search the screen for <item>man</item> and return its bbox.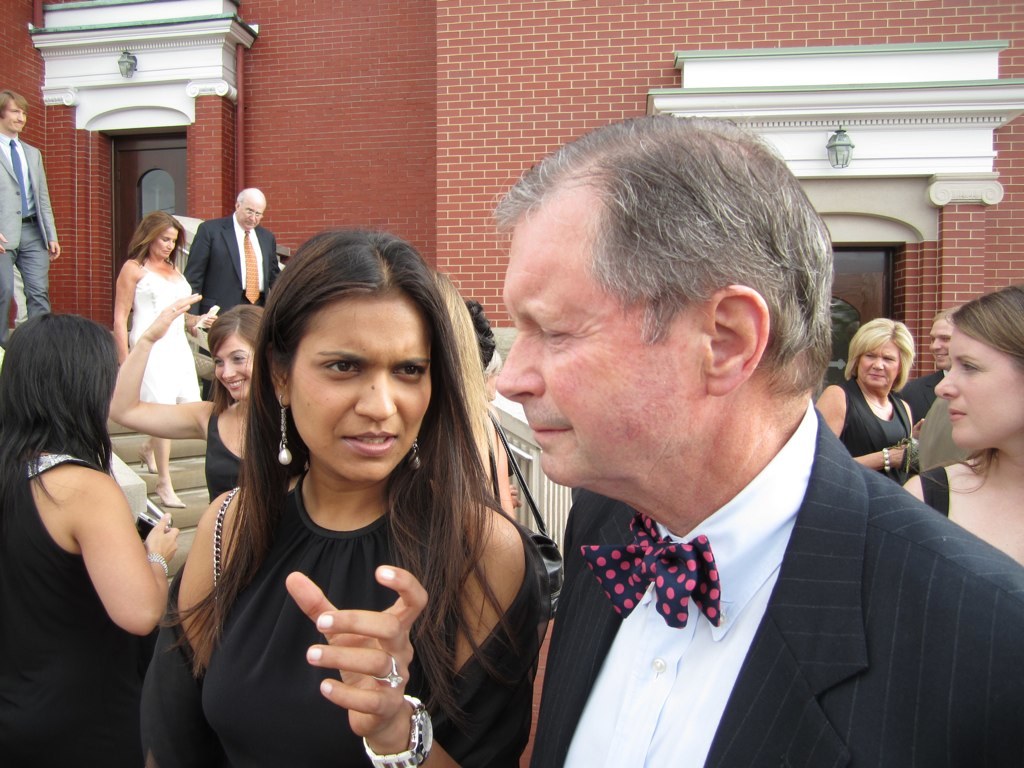
Found: 8,85,65,349.
